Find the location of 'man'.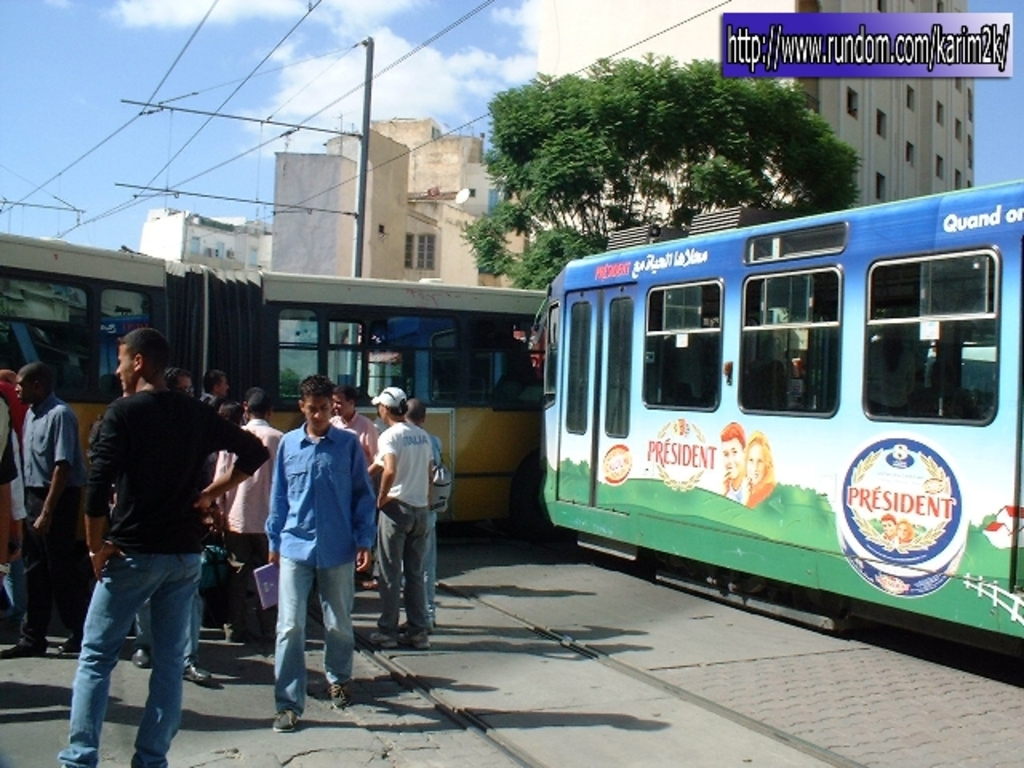
Location: pyautogui.locateOnScreen(0, 362, 104, 659).
